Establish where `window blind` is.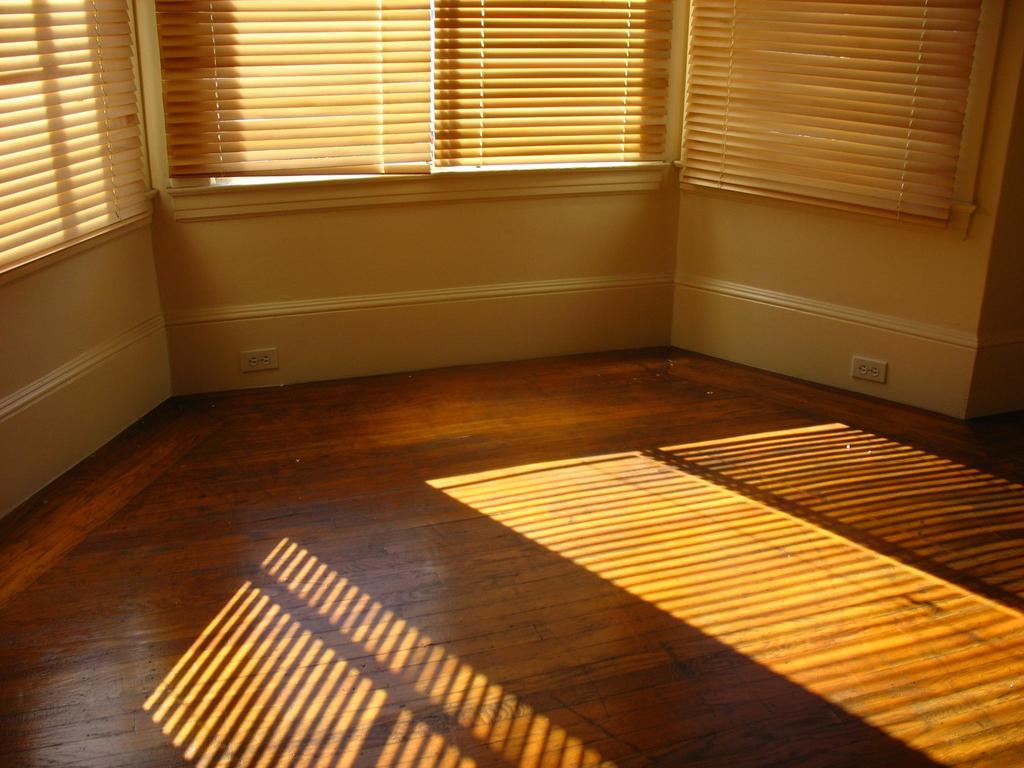
Established at <box>156,0,432,177</box>.
